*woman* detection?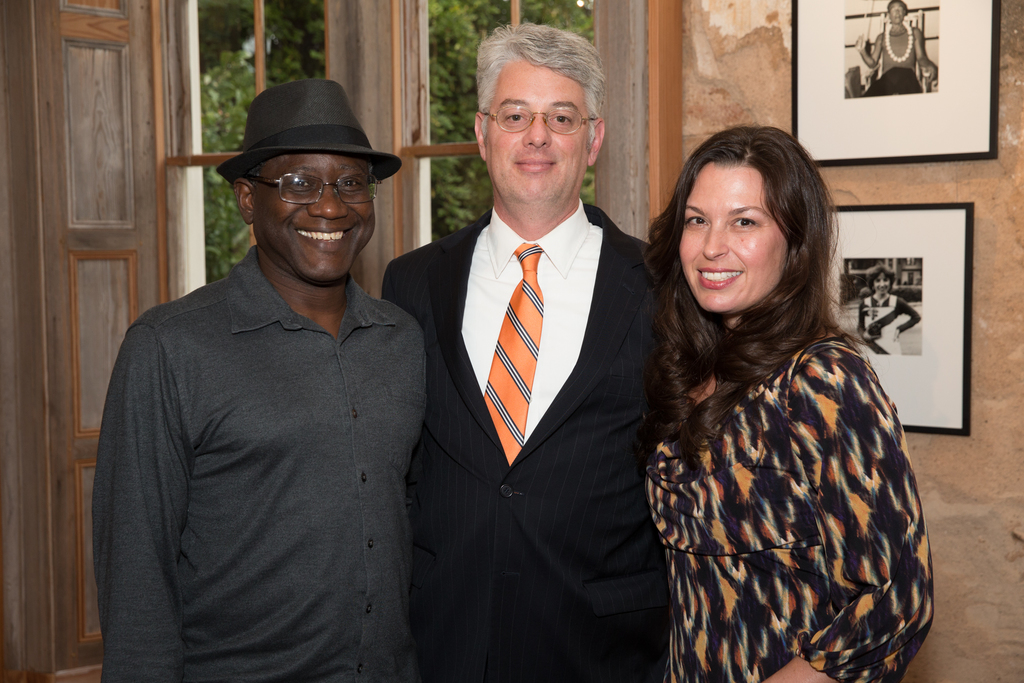
{"left": 856, "top": 262, "right": 920, "bottom": 353}
